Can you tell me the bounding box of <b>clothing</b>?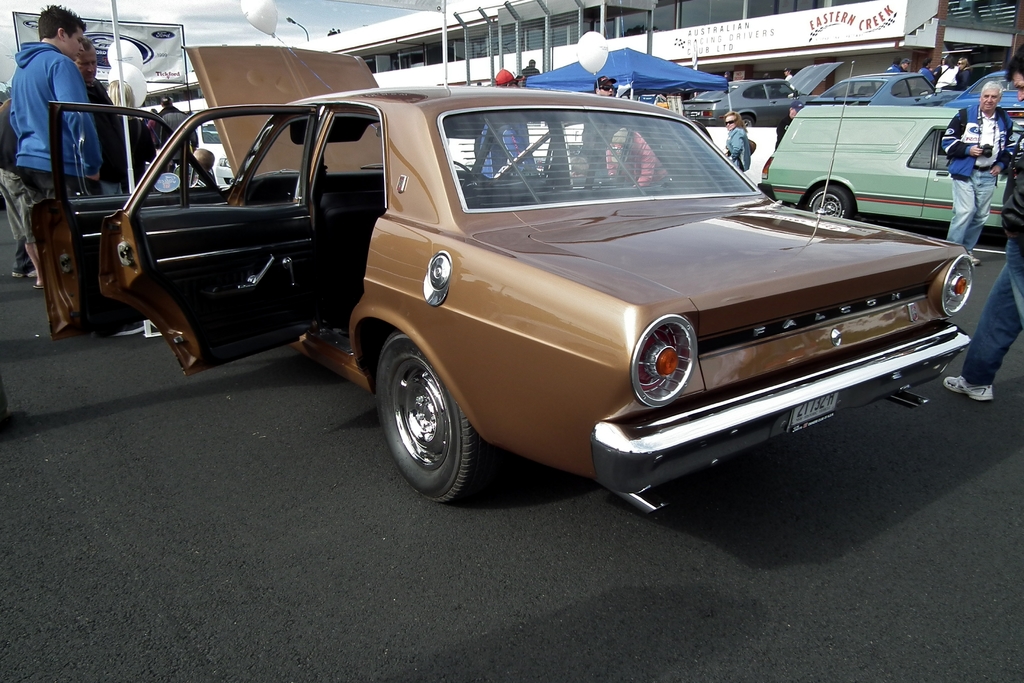
pyautogui.locateOnScreen(726, 124, 754, 172).
